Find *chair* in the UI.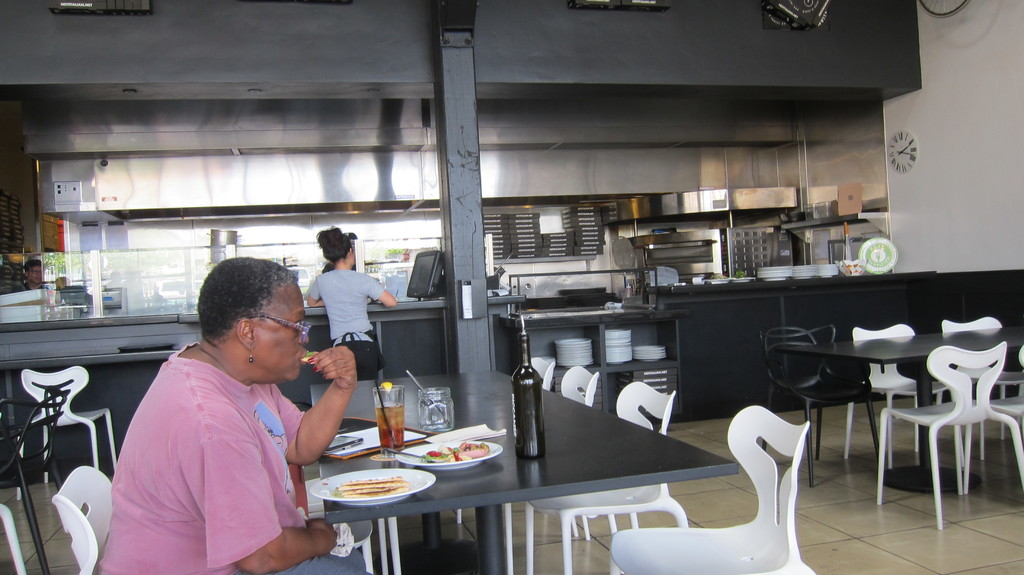
UI element at 52 466 118 574.
